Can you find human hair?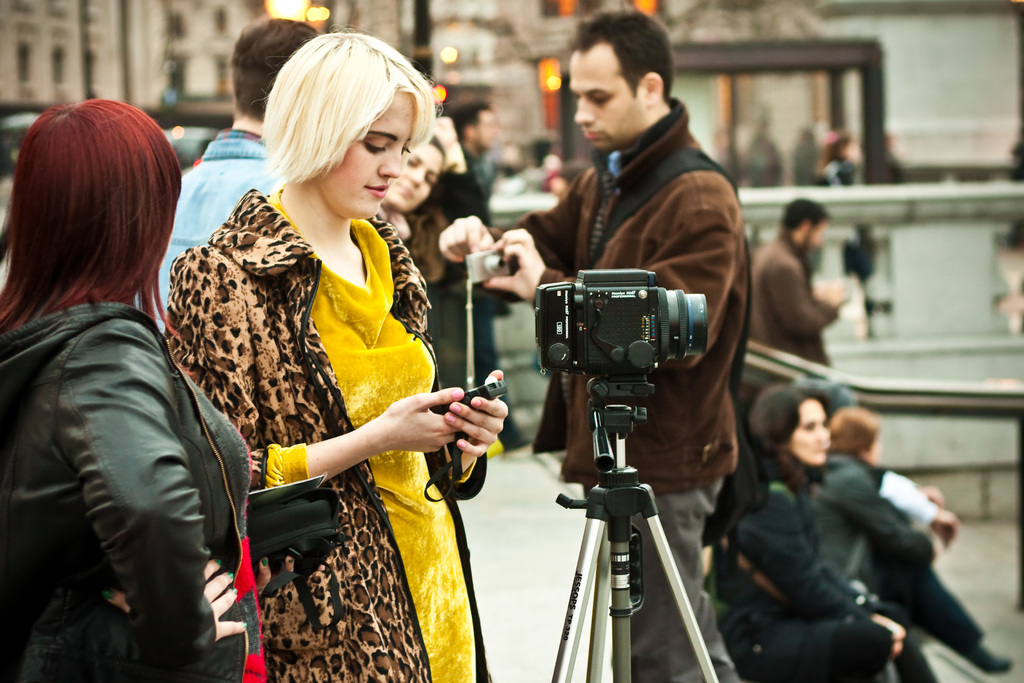
Yes, bounding box: {"x1": 250, "y1": 30, "x2": 426, "y2": 212}.
